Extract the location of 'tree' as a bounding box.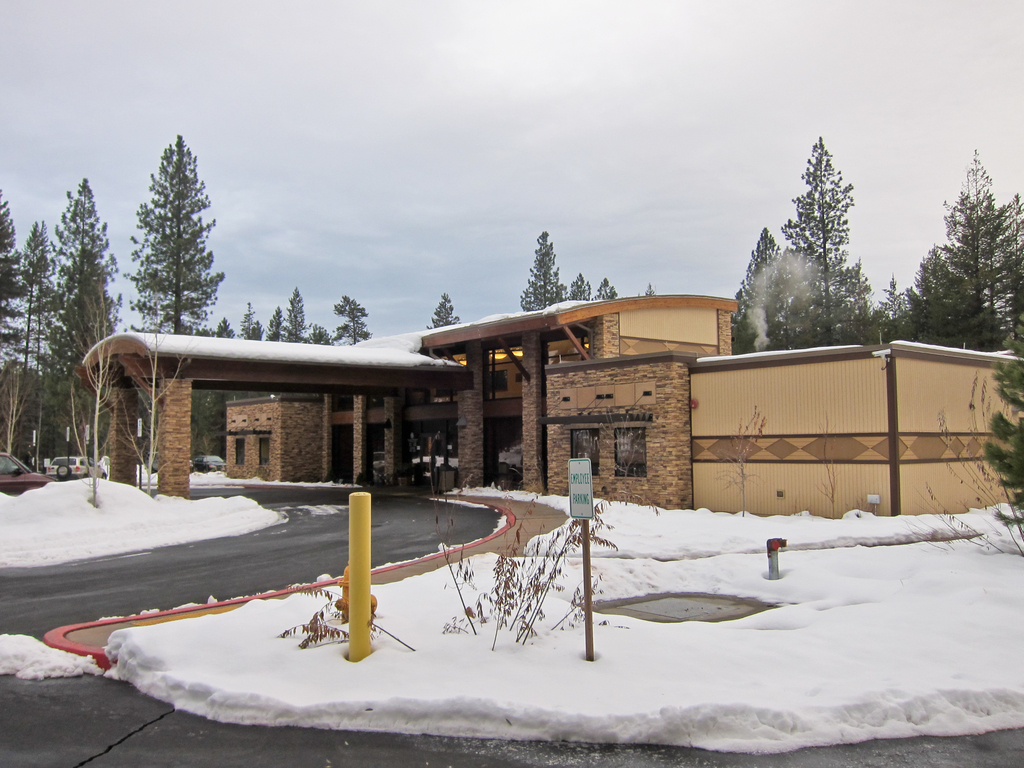
[x1=979, y1=322, x2=1023, y2=551].
